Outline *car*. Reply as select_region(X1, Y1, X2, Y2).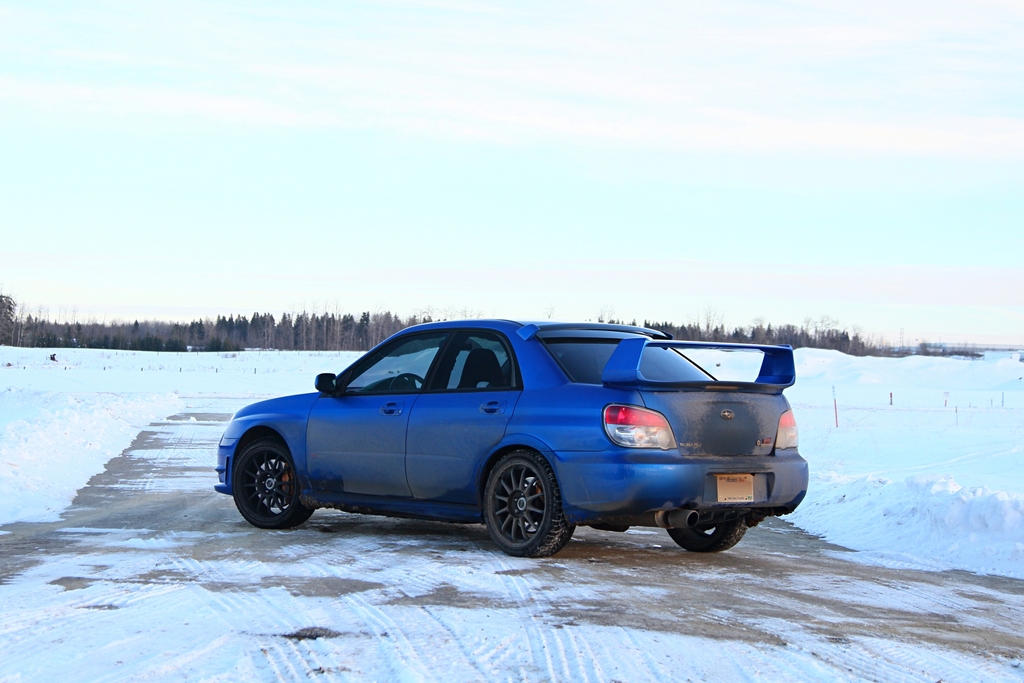
select_region(217, 323, 812, 552).
